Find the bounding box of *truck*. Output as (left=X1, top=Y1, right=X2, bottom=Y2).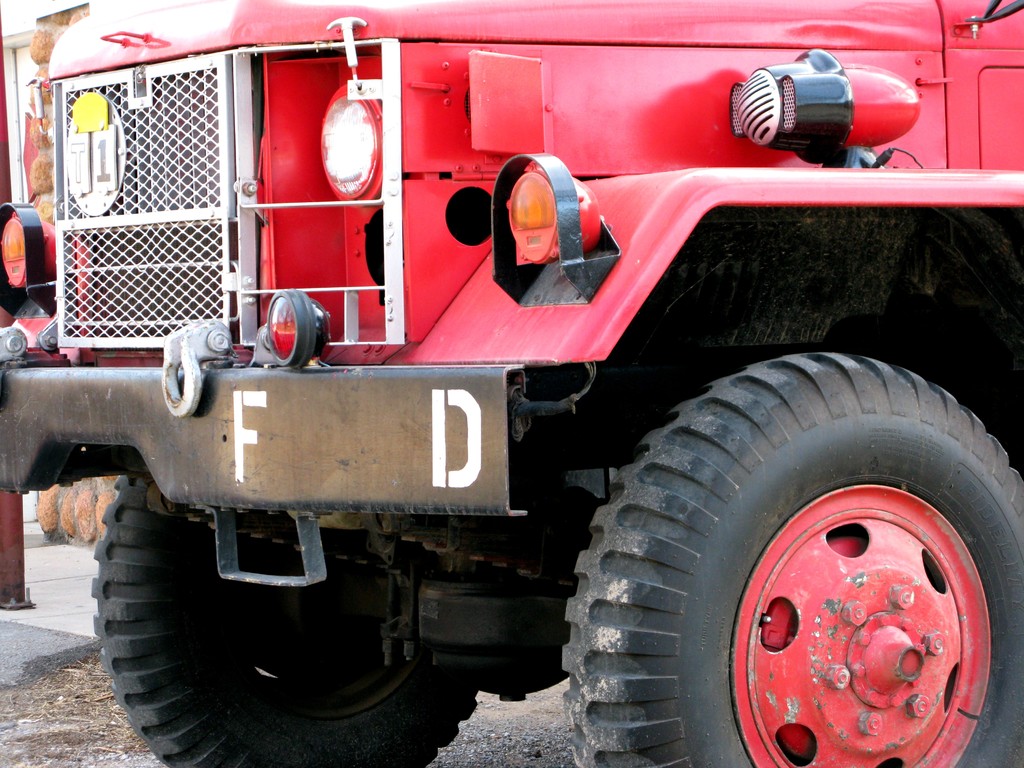
(left=61, top=47, right=893, bottom=746).
